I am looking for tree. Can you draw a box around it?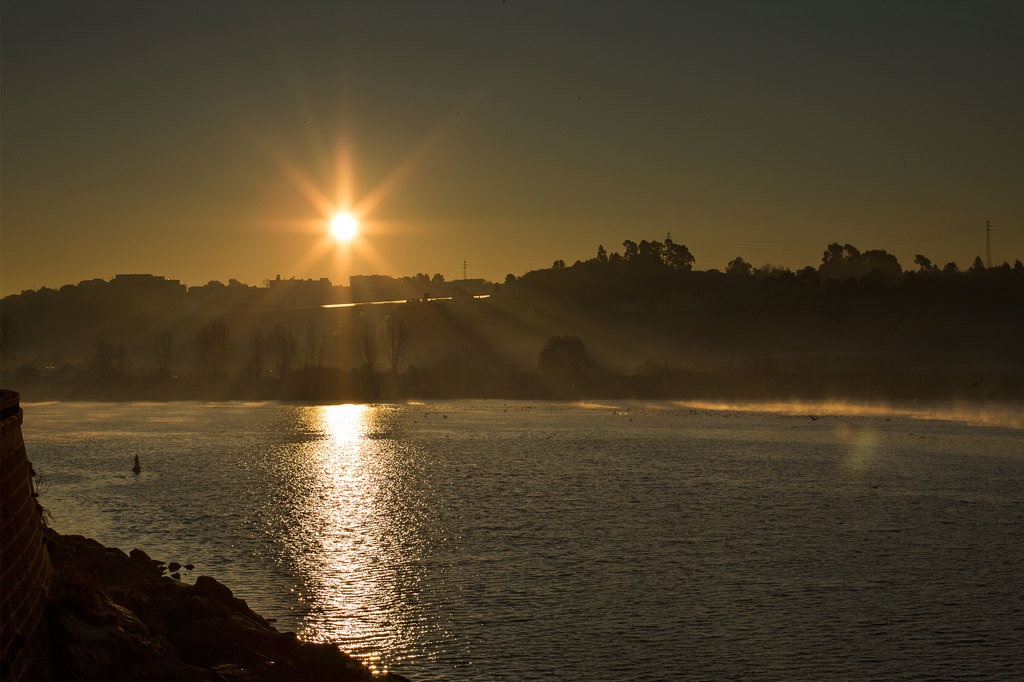
Sure, the bounding box is (347,320,383,375).
